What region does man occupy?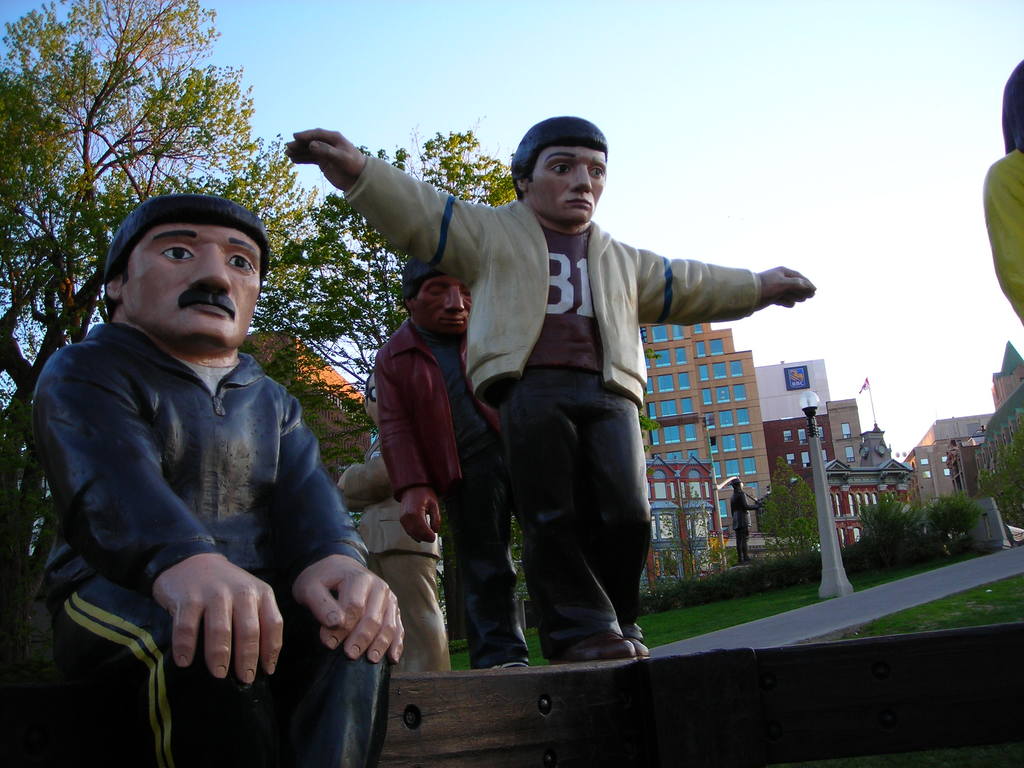
bbox(335, 431, 444, 668).
